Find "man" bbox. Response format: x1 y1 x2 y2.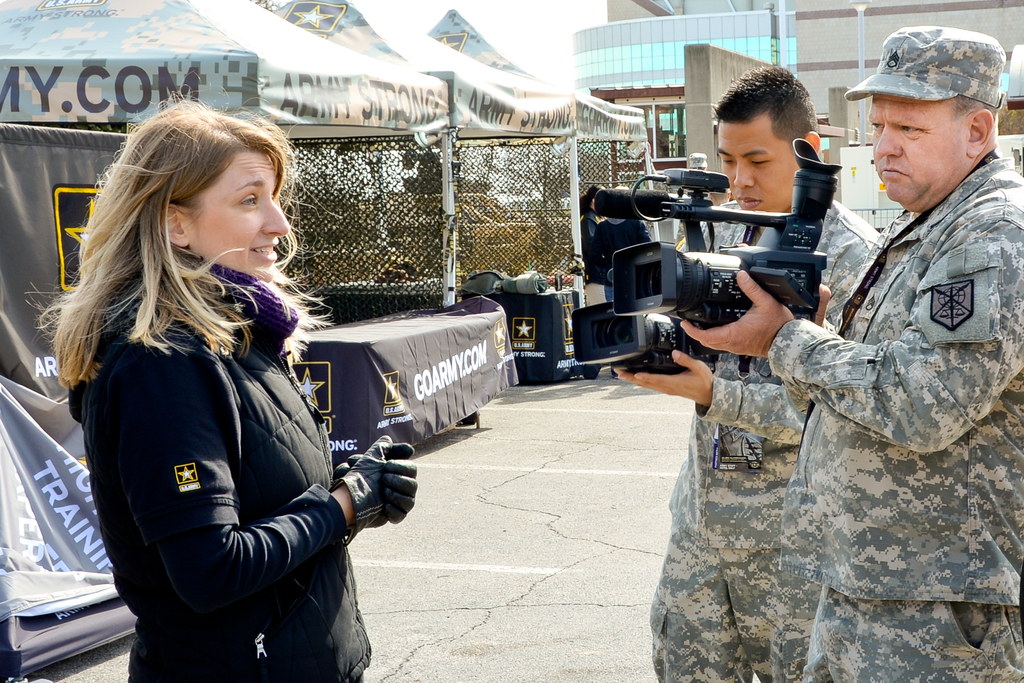
644 63 880 682.
